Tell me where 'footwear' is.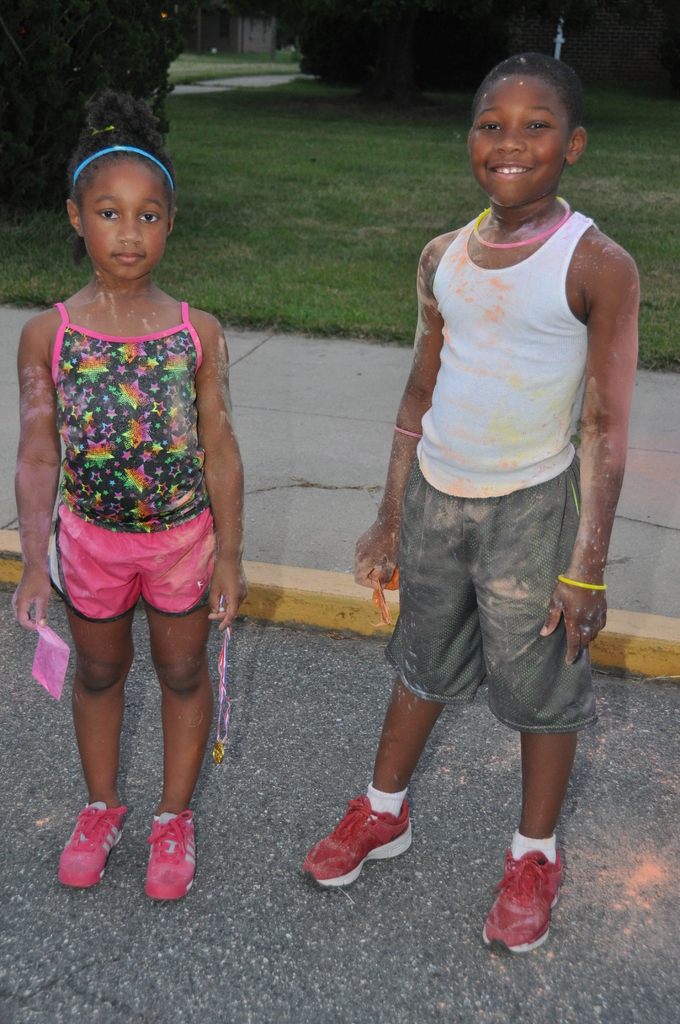
'footwear' is at {"x1": 60, "y1": 806, "x2": 130, "y2": 886}.
